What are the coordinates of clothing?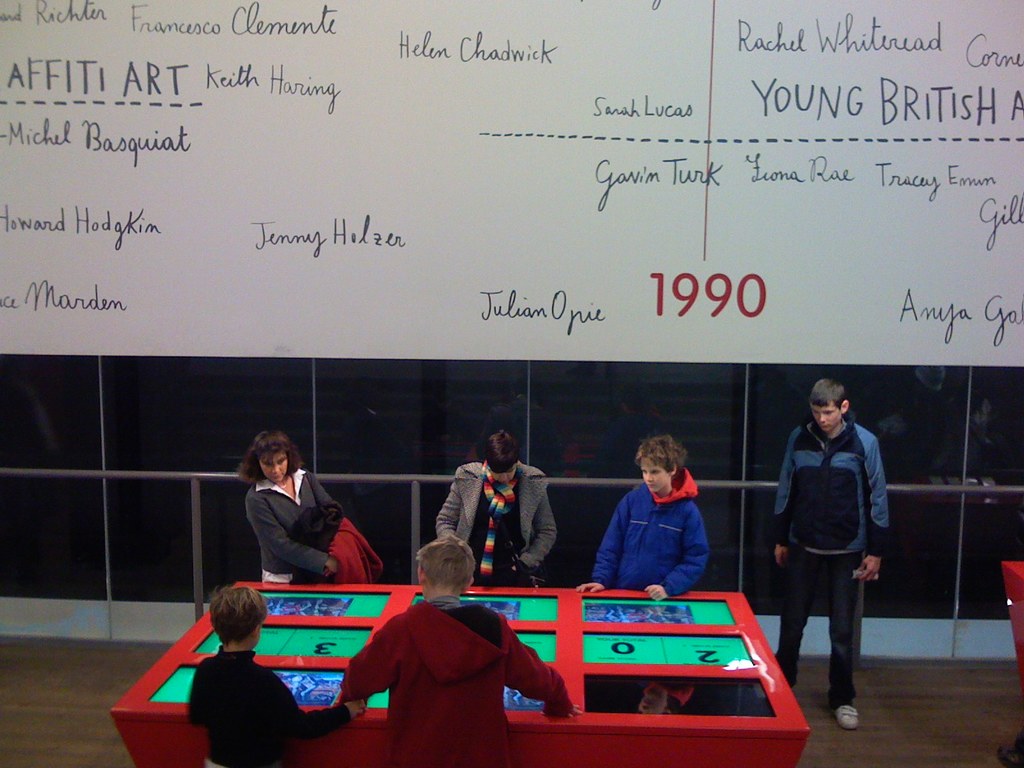
<box>595,465,712,596</box>.
